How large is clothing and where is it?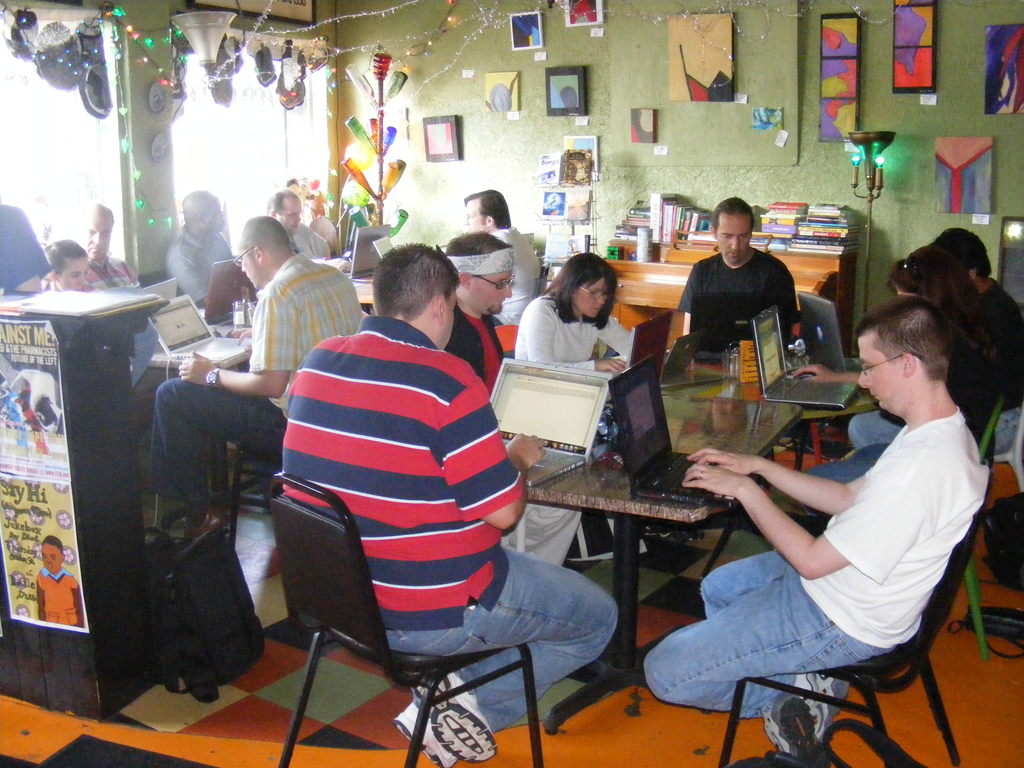
Bounding box: 37:569:79:628.
